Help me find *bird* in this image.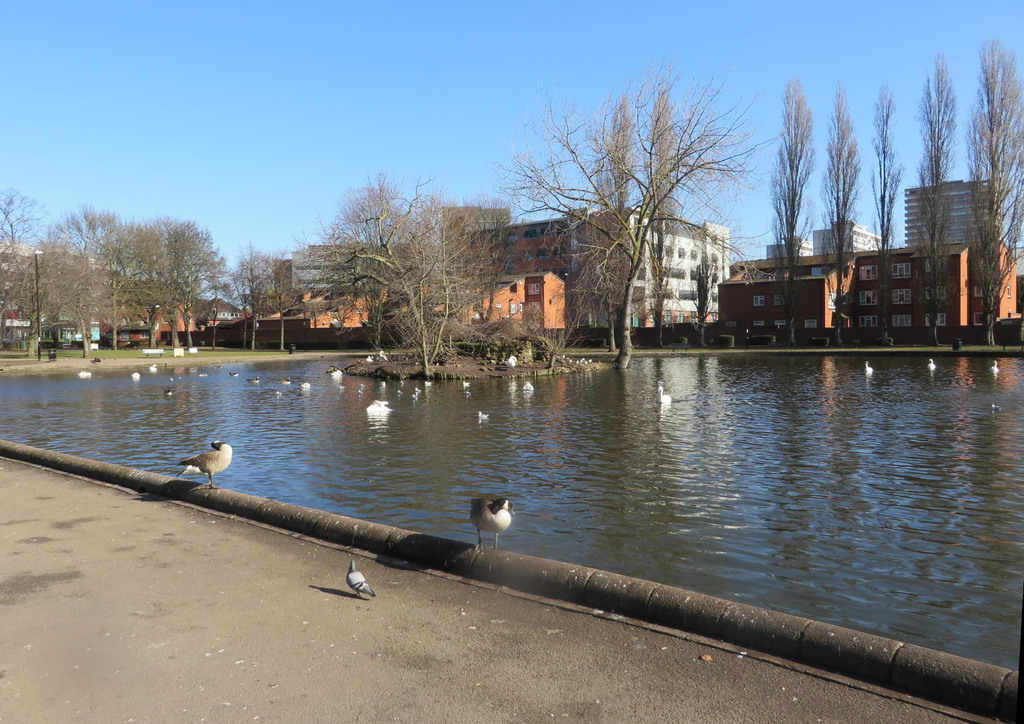
Found it: <bbox>467, 498, 511, 553</bbox>.
